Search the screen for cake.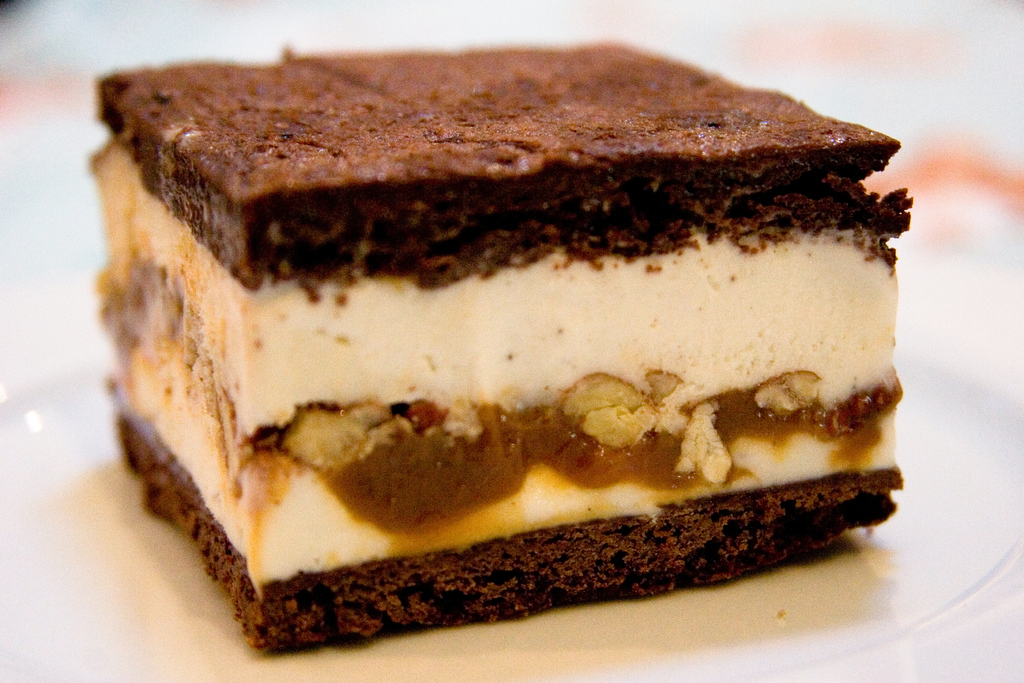
Found at l=89, t=37, r=913, b=654.
